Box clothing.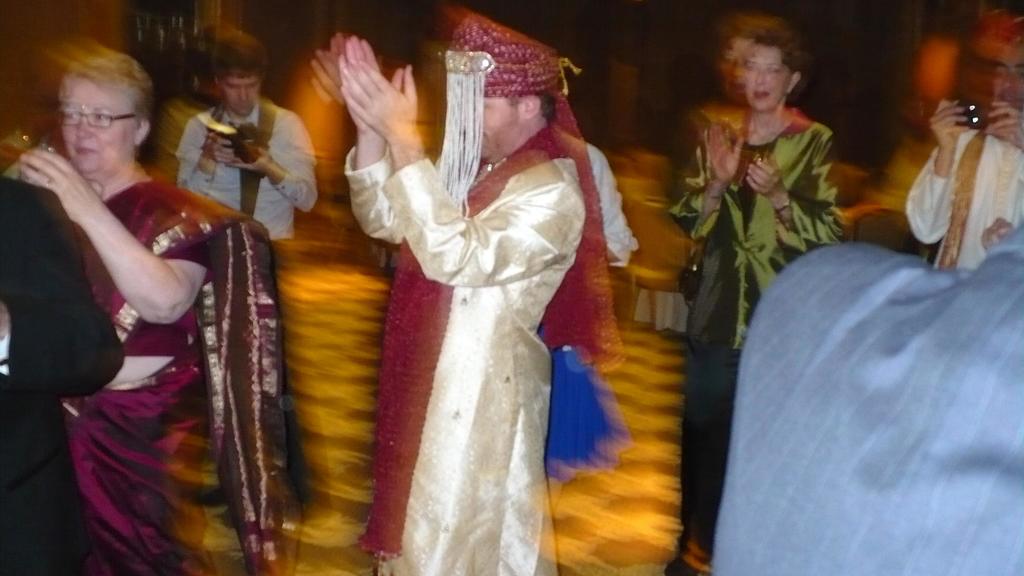
Rect(556, 136, 643, 266).
